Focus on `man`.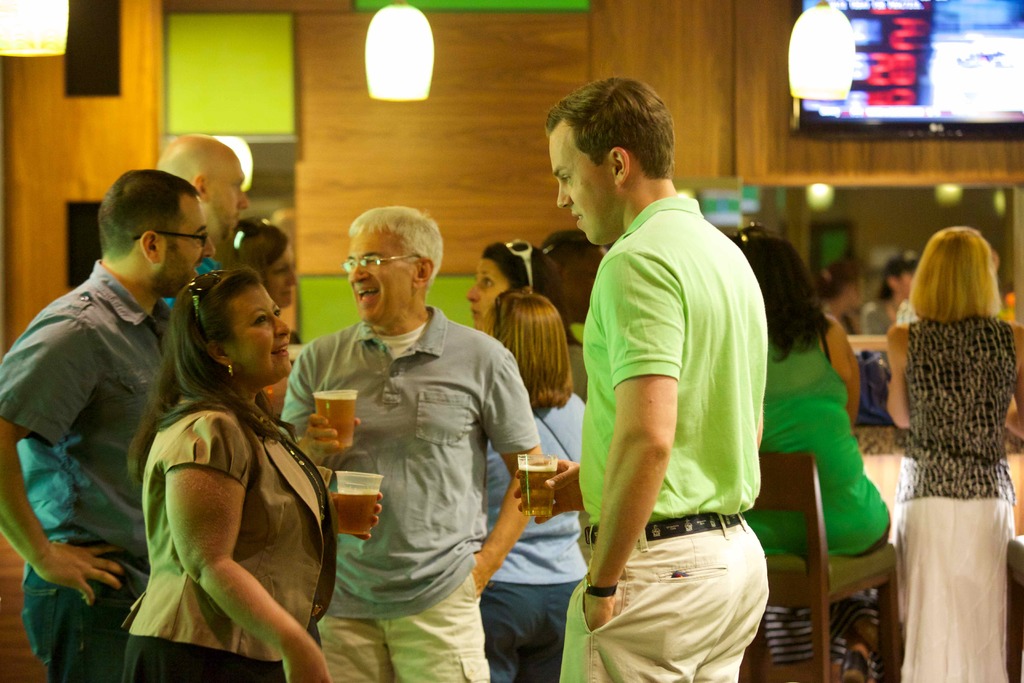
Focused at x1=514 y1=78 x2=770 y2=682.
